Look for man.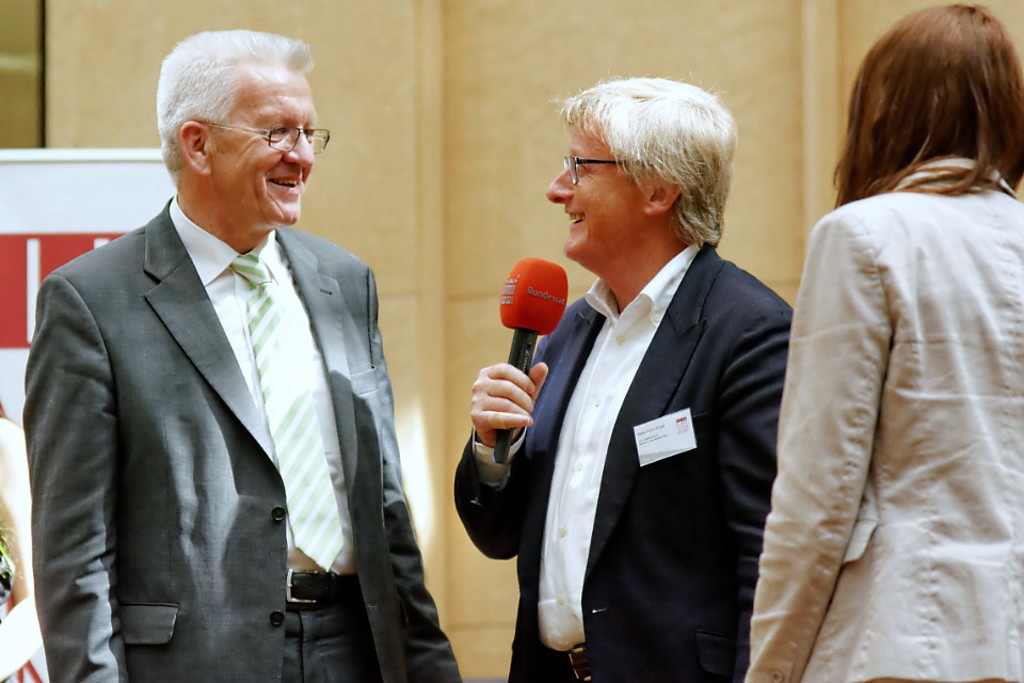
Found: <region>27, 35, 413, 682</region>.
